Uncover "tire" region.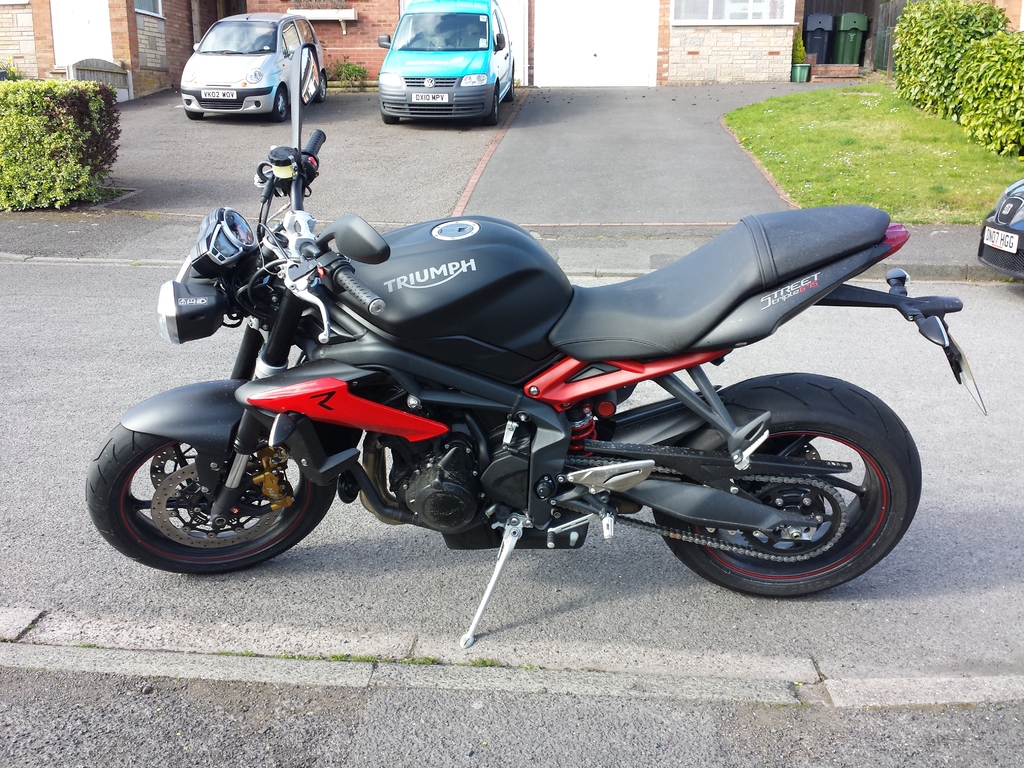
Uncovered: {"left": 380, "top": 117, "right": 398, "bottom": 126}.
